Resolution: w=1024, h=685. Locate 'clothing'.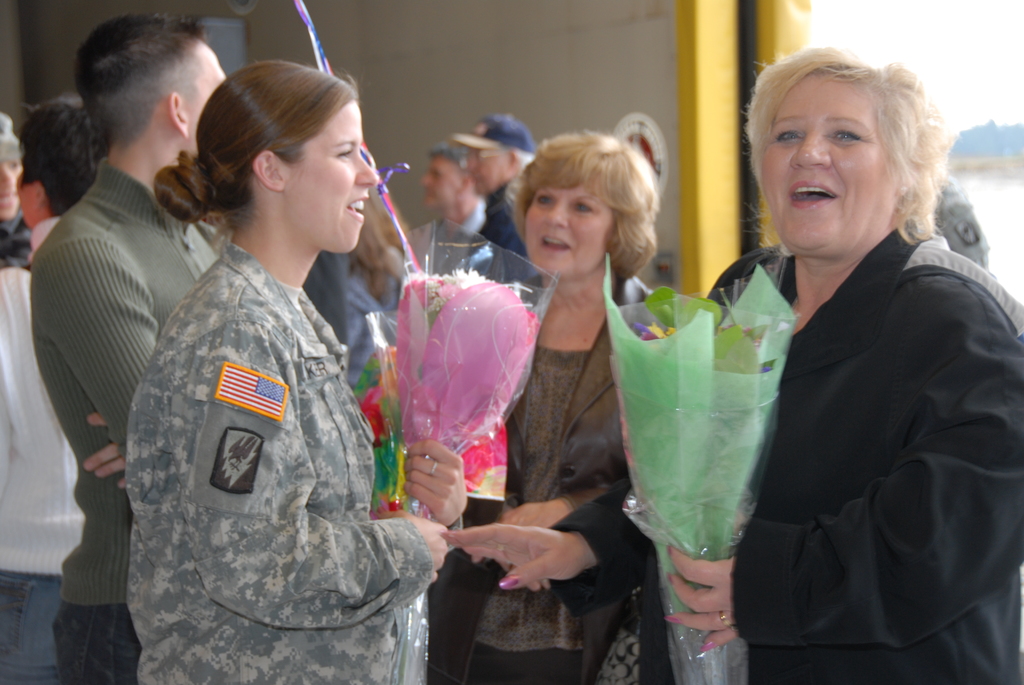
bbox=(699, 214, 1023, 684).
